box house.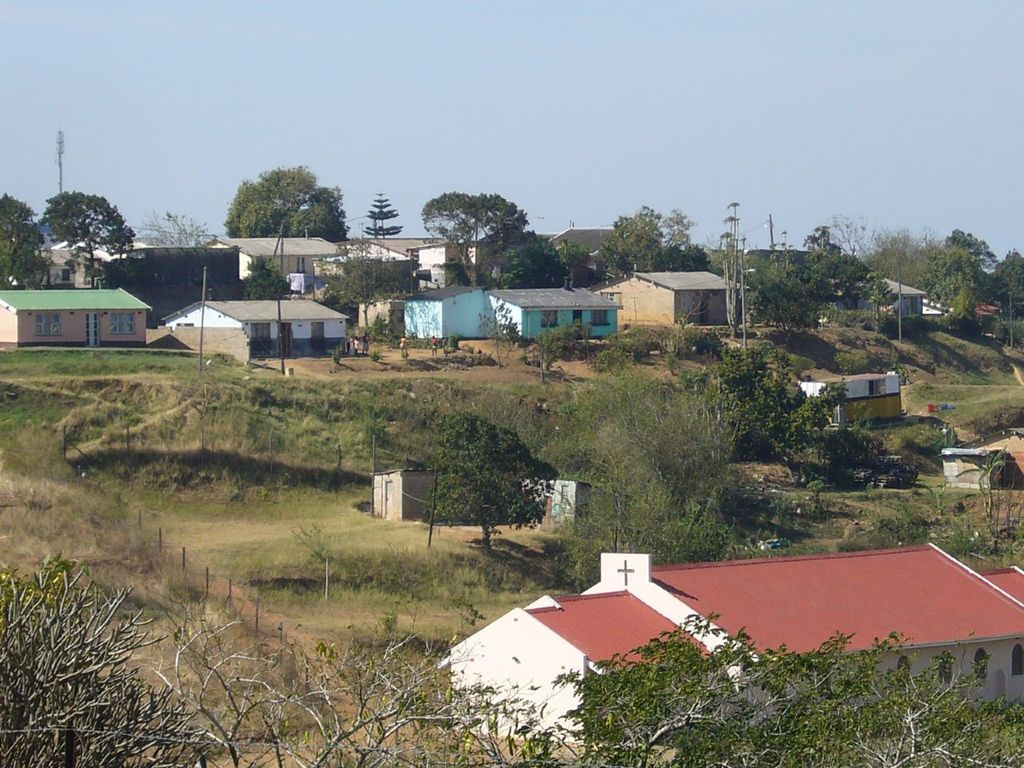
[918,290,957,316].
